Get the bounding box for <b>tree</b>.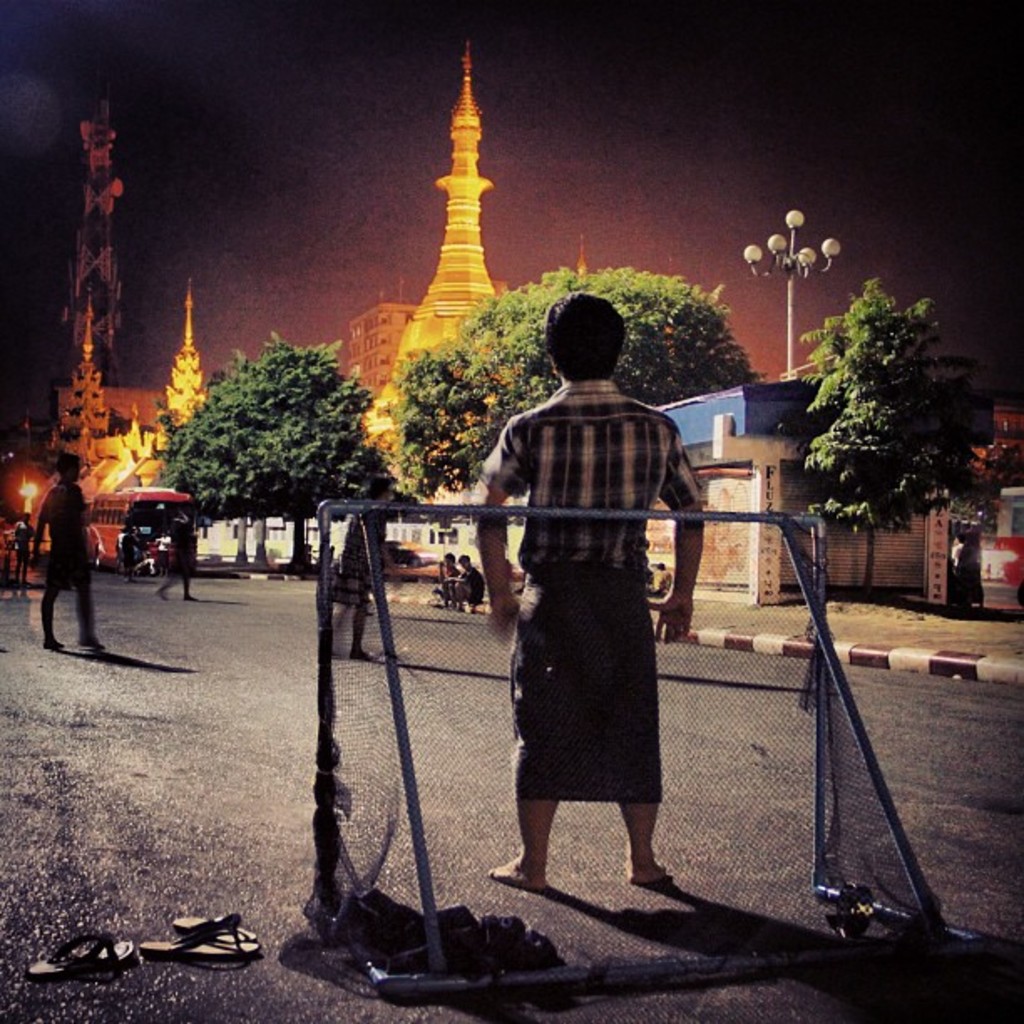
798 256 1022 586.
